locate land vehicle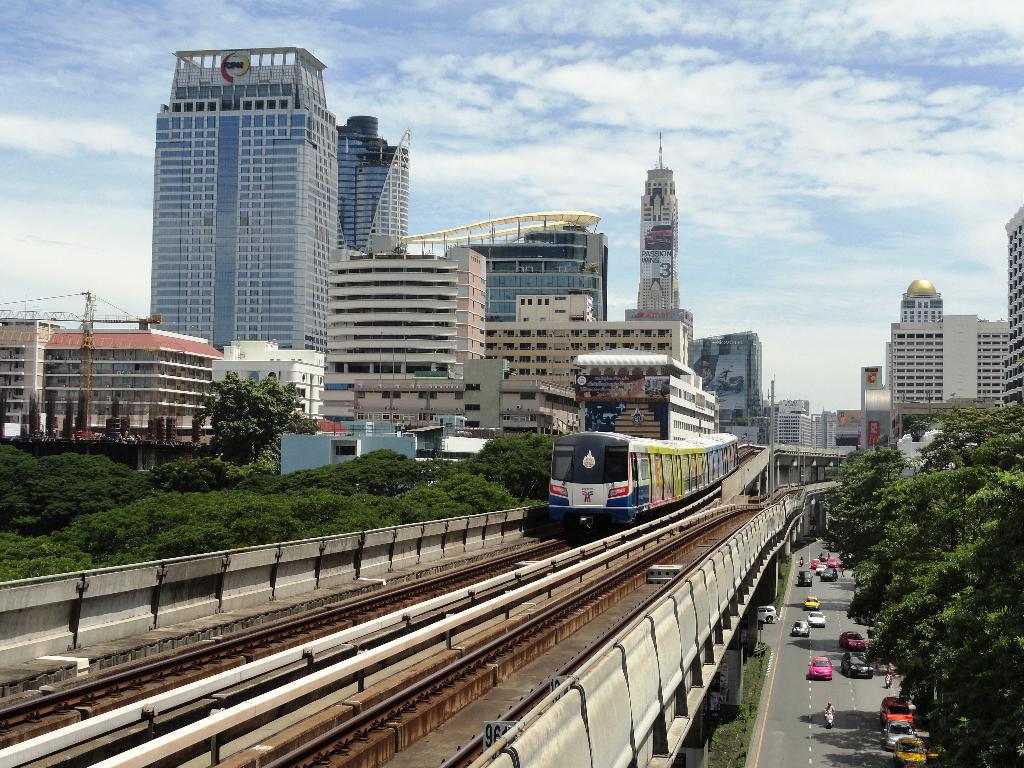
[left=789, top=618, right=811, bottom=637]
